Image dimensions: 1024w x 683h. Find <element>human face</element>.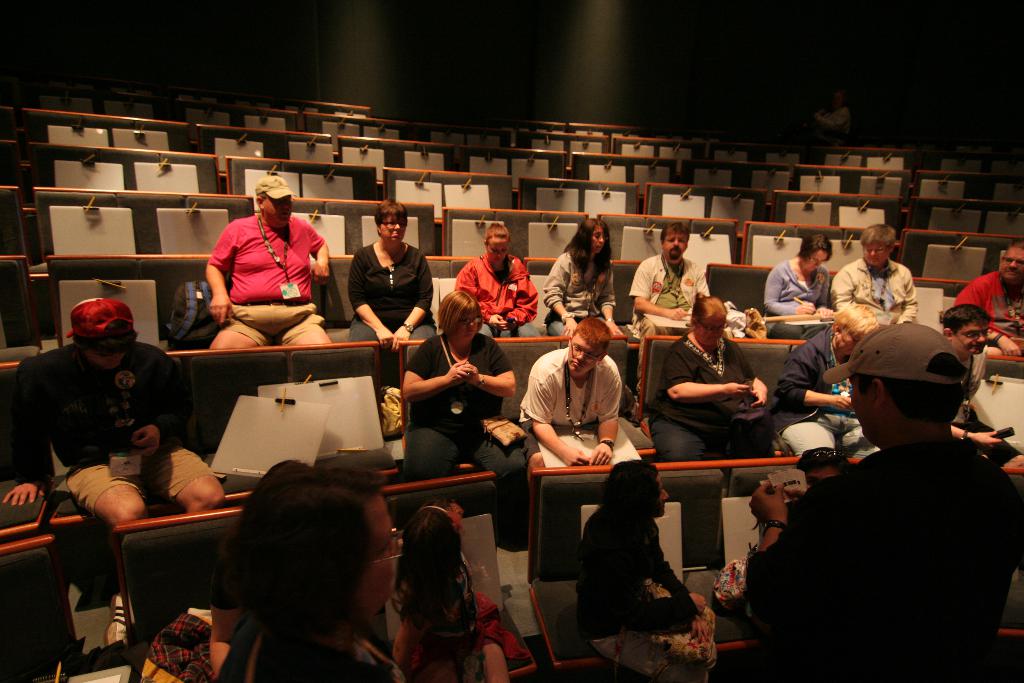
693/318/726/345.
